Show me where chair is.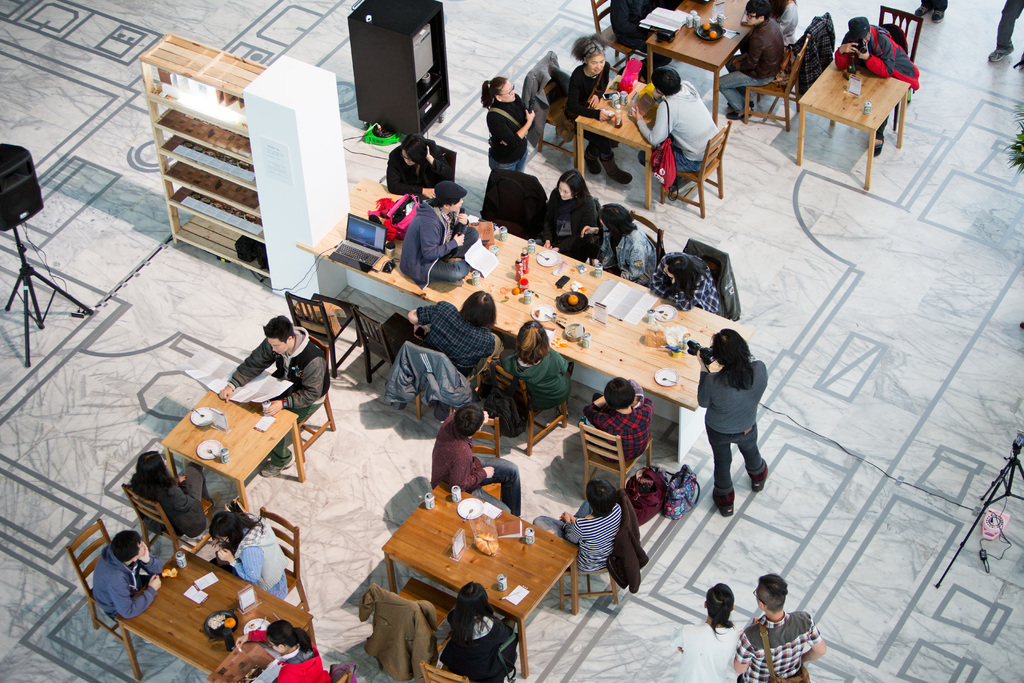
chair is at 628 208 666 253.
